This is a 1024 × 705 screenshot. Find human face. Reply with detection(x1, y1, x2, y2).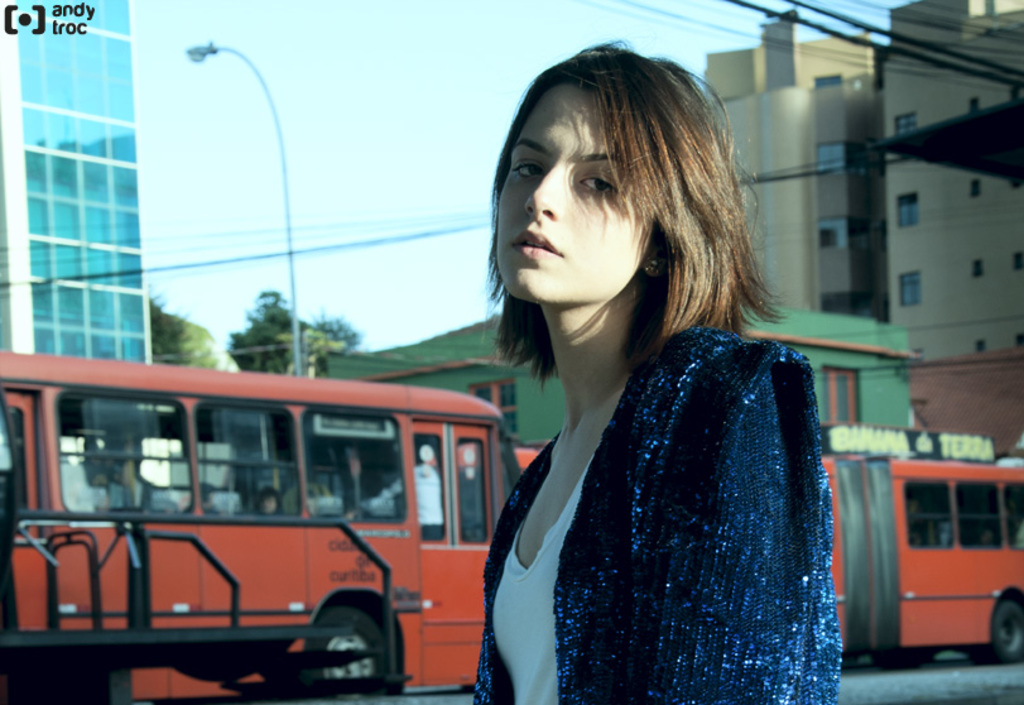
detection(497, 78, 655, 306).
